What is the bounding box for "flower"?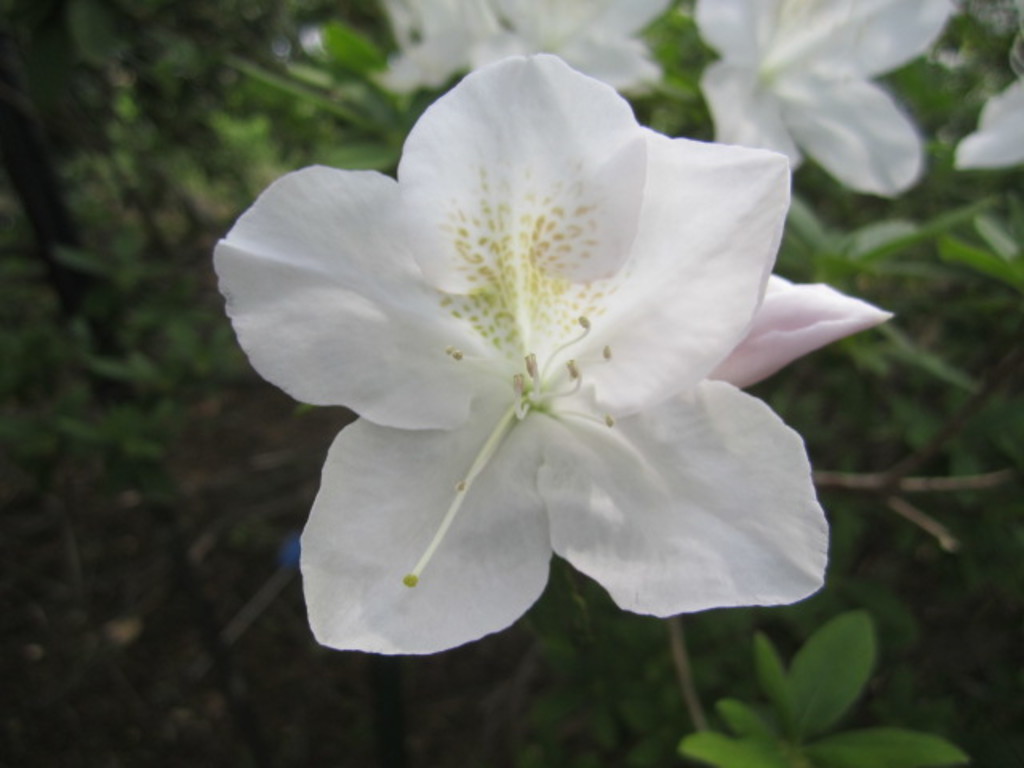
l=366, t=0, r=675, b=85.
